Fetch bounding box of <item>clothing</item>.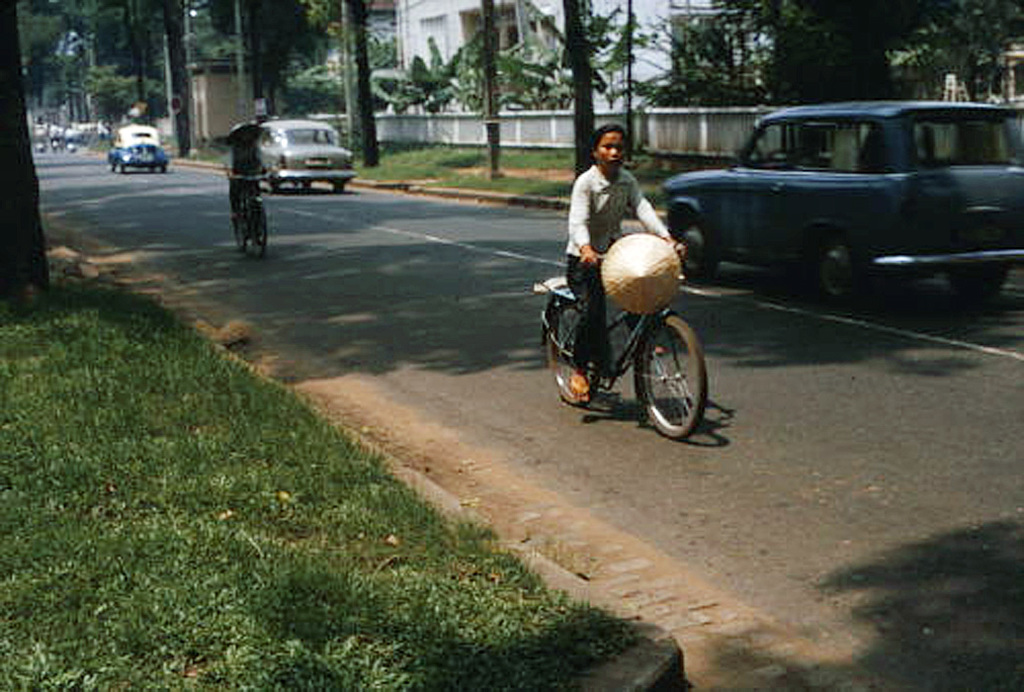
Bbox: [x1=227, y1=136, x2=270, y2=228].
